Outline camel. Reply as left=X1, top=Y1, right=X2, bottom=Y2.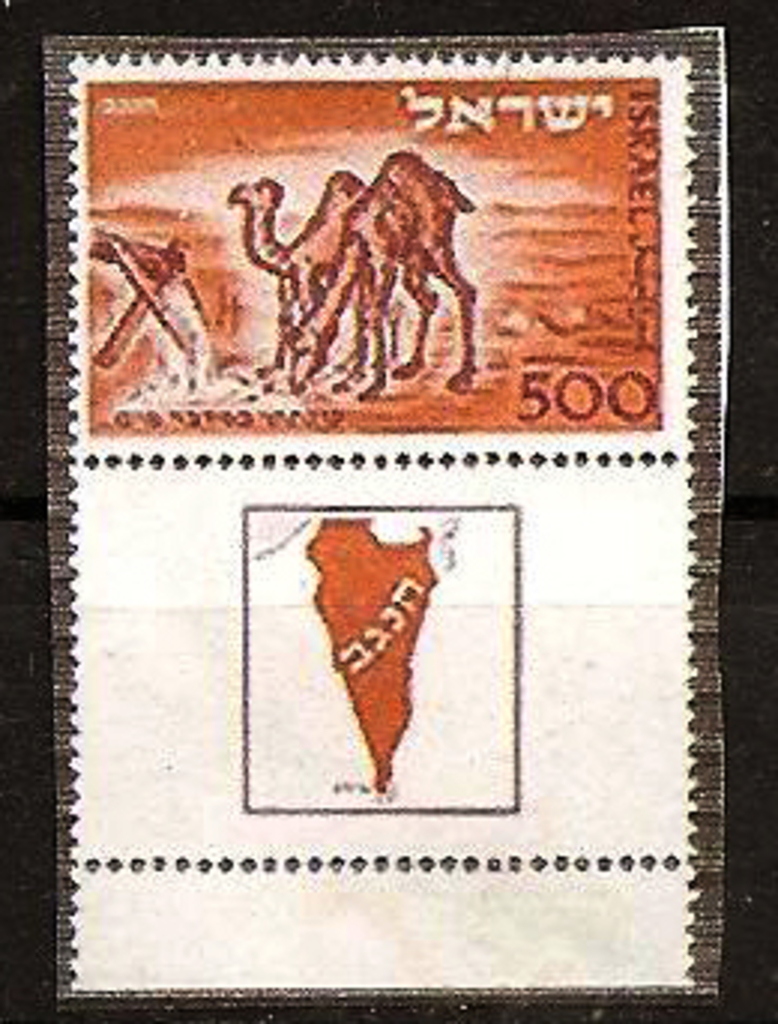
left=278, top=144, right=473, bottom=398.
